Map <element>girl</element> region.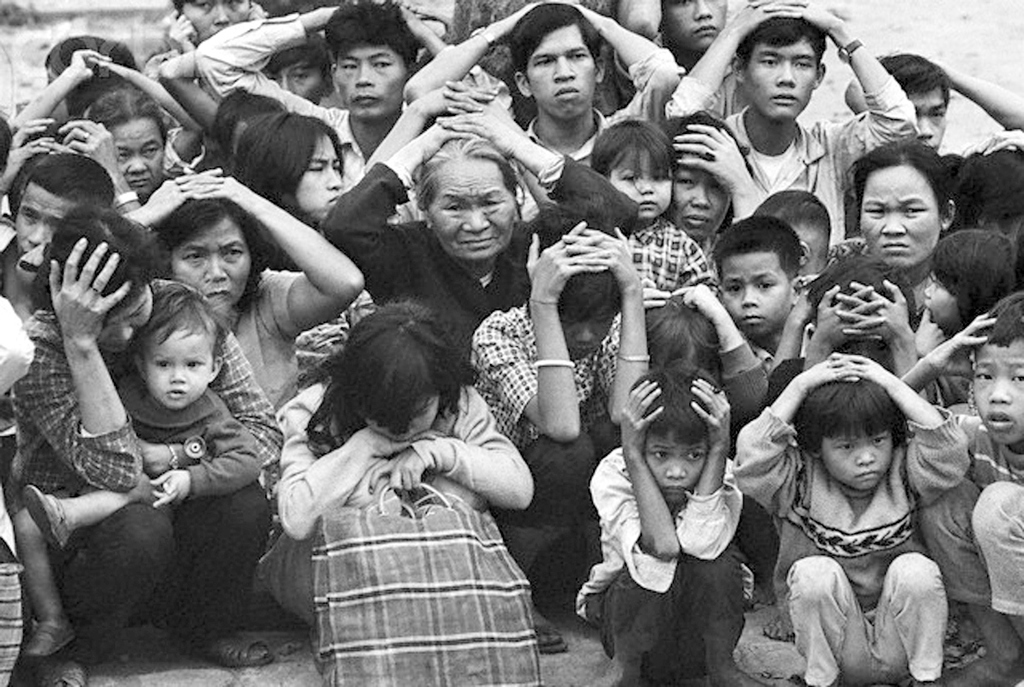
Mapped to [x1=730, y1=350, x2=971, y2=686].
